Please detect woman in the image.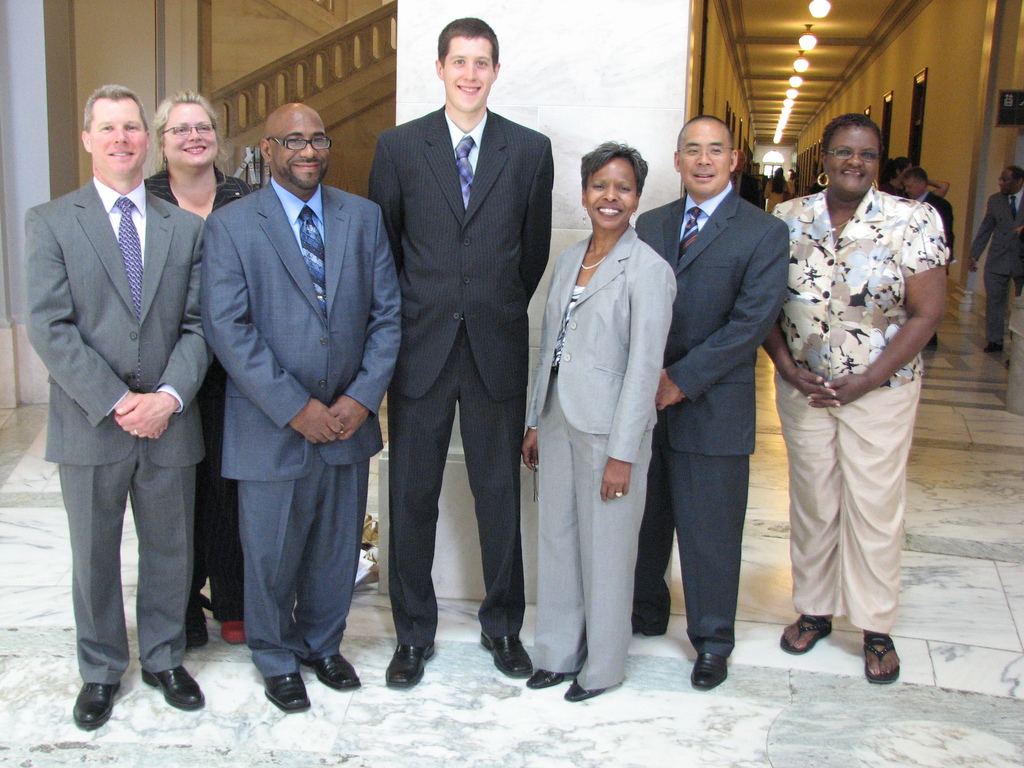
BBox(531, 132, 674, 721).
